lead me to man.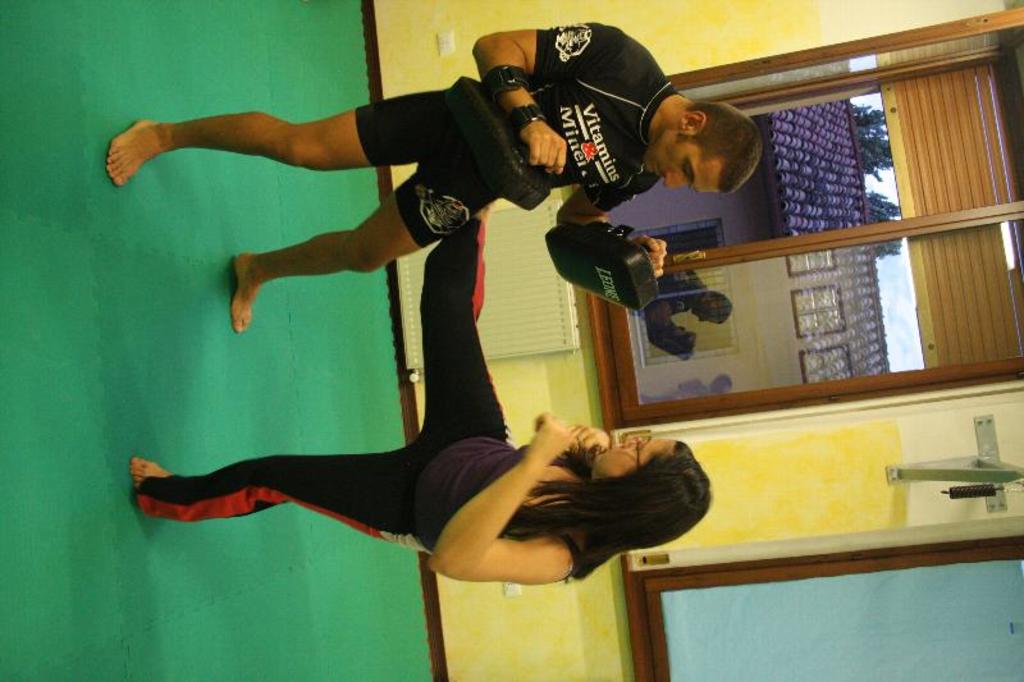
Lead to bbox=(105, 18, 764, 338).
